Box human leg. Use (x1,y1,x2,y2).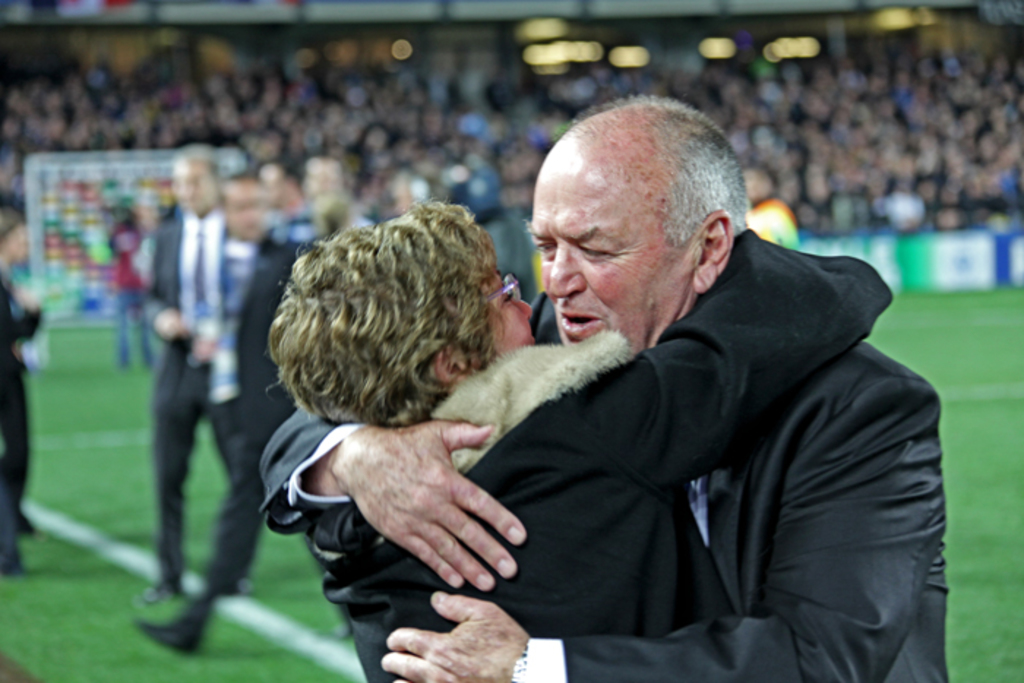
(124,433,272,654).
